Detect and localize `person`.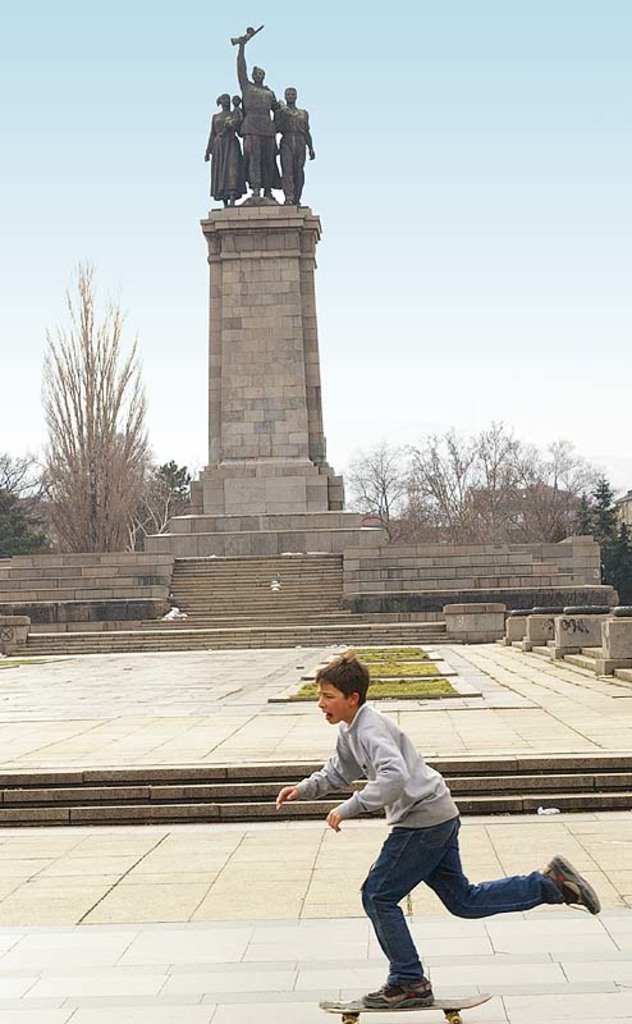
Localized at (274,653,597,1011).
